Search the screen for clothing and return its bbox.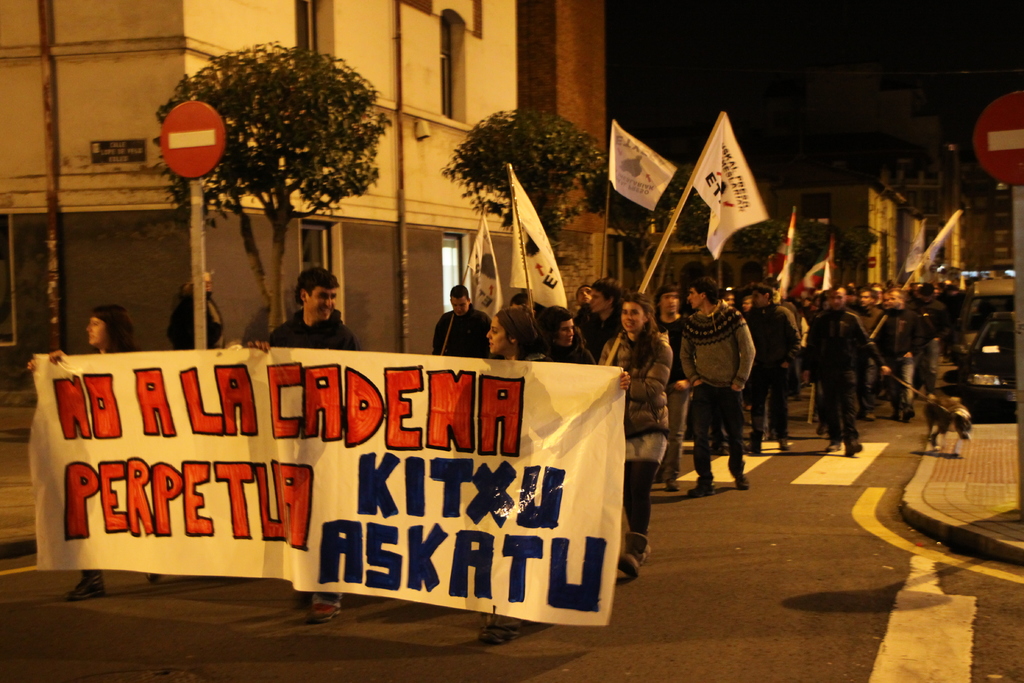
Found: BBox(430, 306, 495, 355).
